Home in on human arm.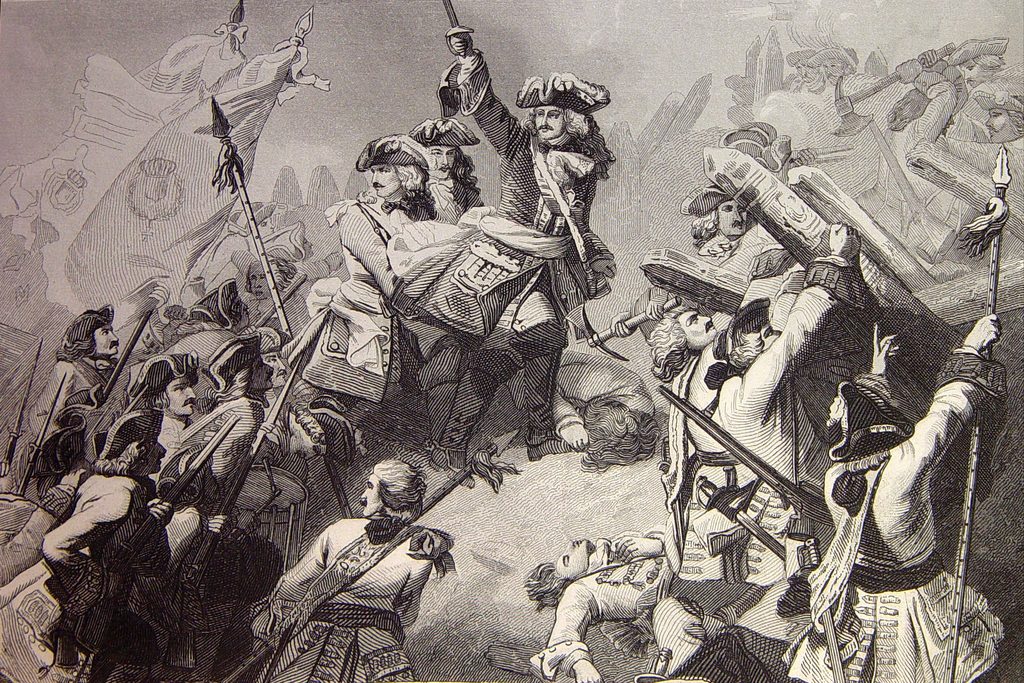
Homed in at bbox=(450, 24, 526, 156).
